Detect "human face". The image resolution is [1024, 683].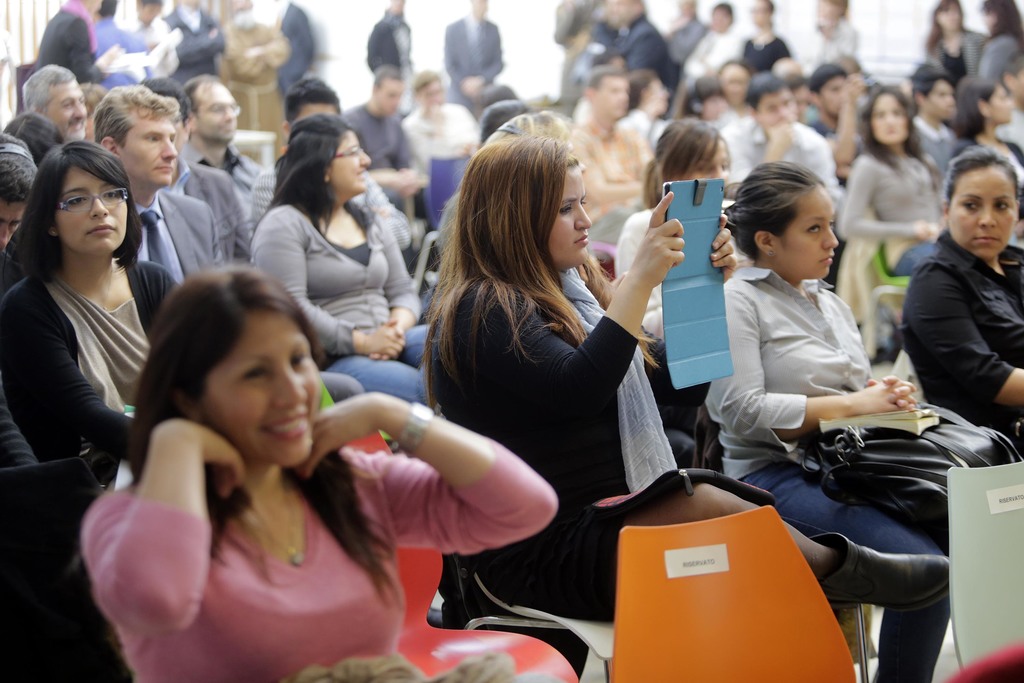
120,110,178,188.
